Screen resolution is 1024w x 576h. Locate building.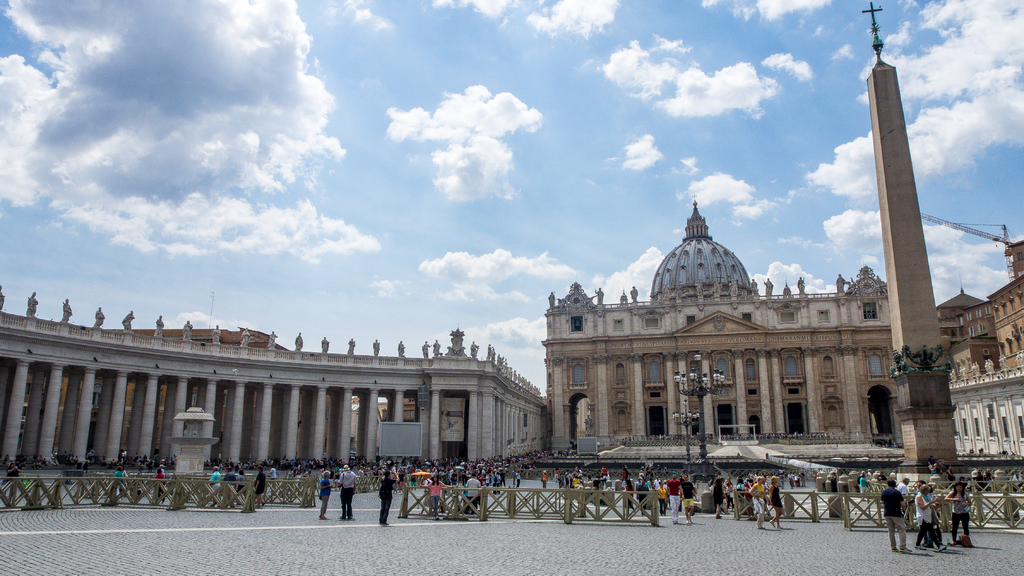
(548,198,905,452).
